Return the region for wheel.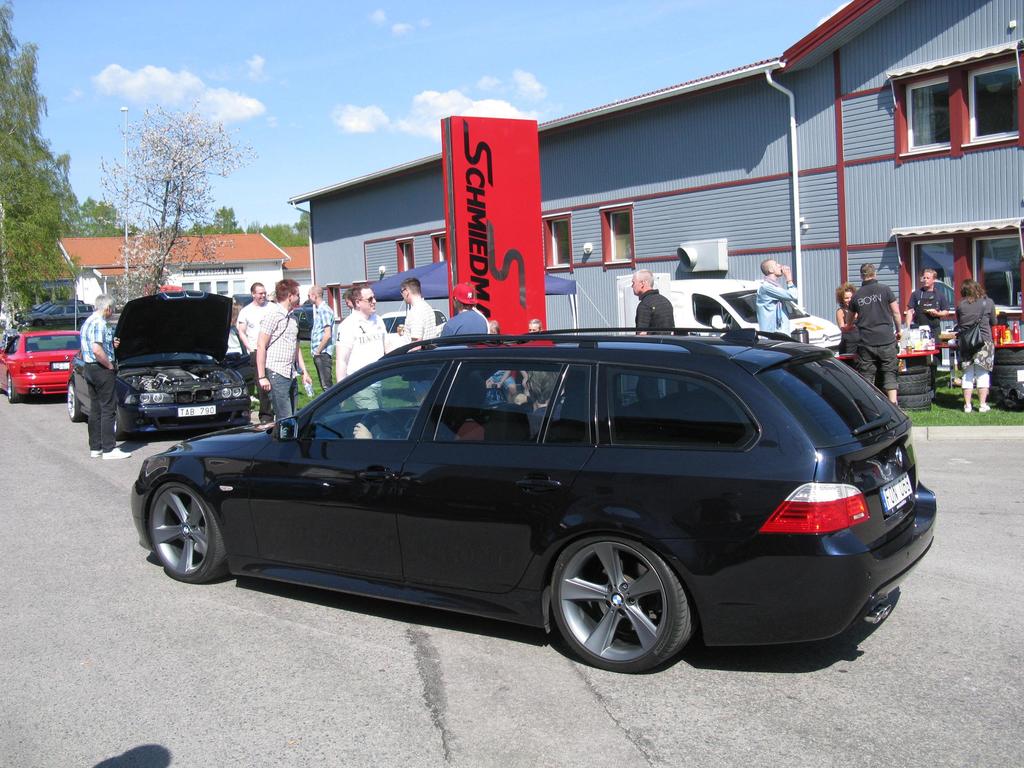
Rect(895, 371, 927, 397).
